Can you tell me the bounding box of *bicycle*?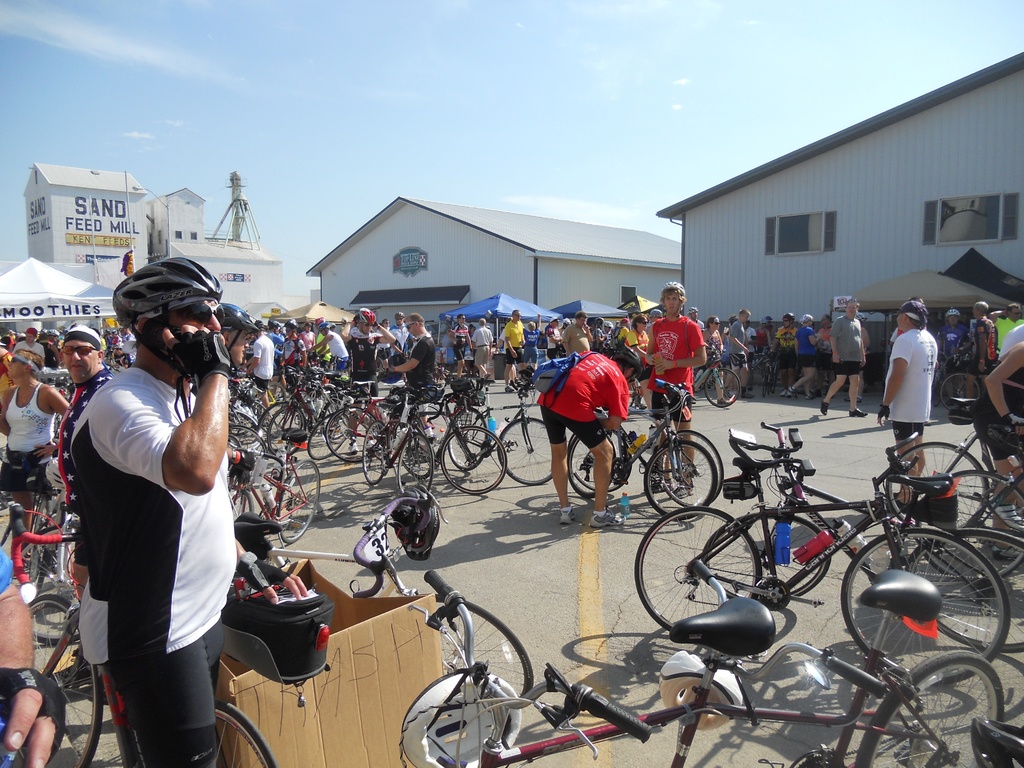
locate(404, 576, 1001, 767).
